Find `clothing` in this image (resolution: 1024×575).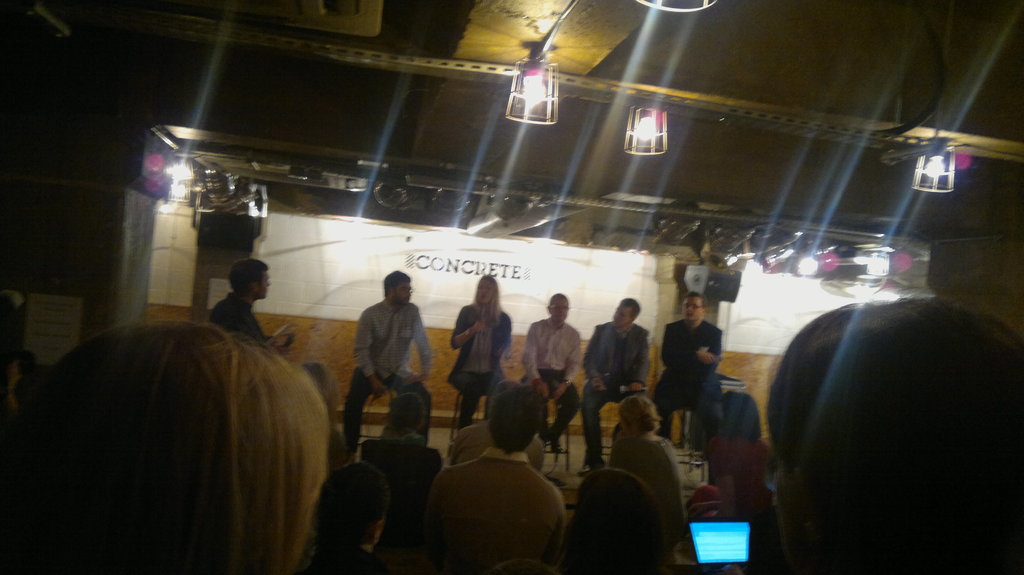
(204,290,271,340).
